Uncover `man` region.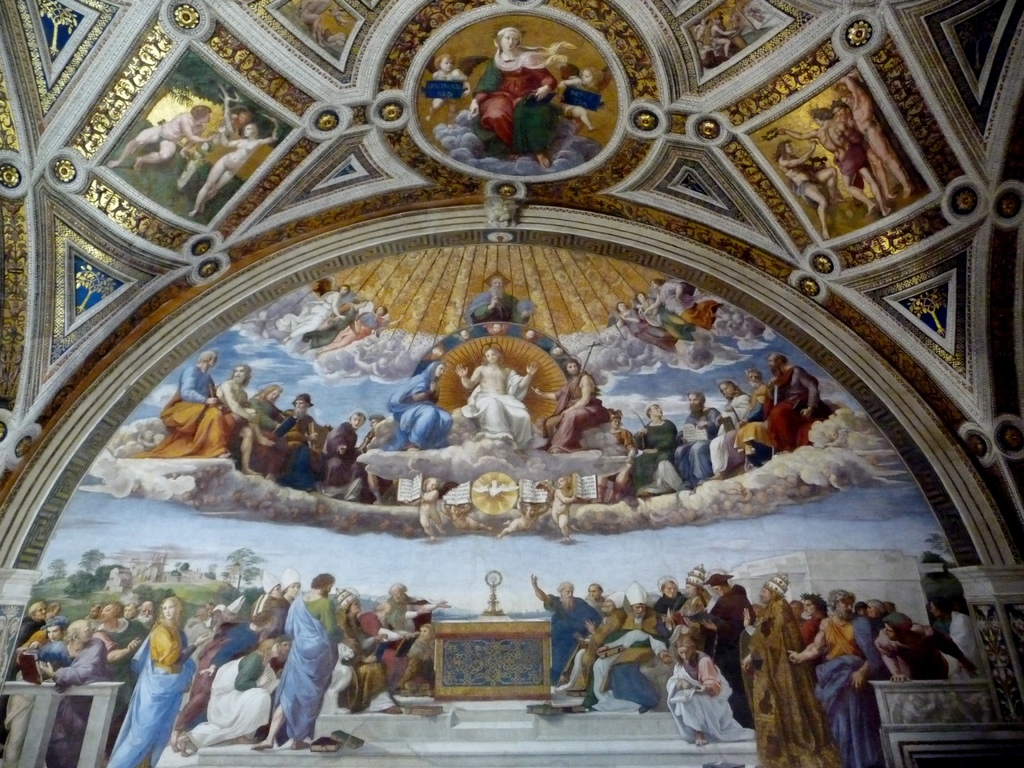
Uncovered: select_region(106, 105, 216, 170).
